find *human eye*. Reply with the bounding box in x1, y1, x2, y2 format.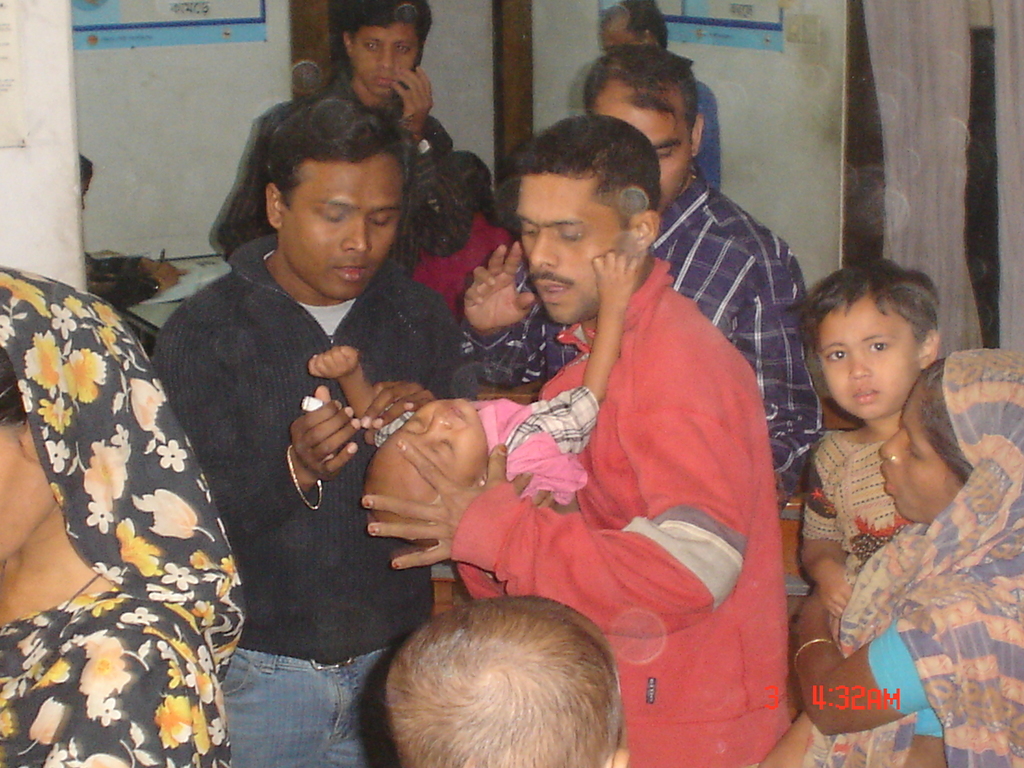
822, 346, 847, 362.
